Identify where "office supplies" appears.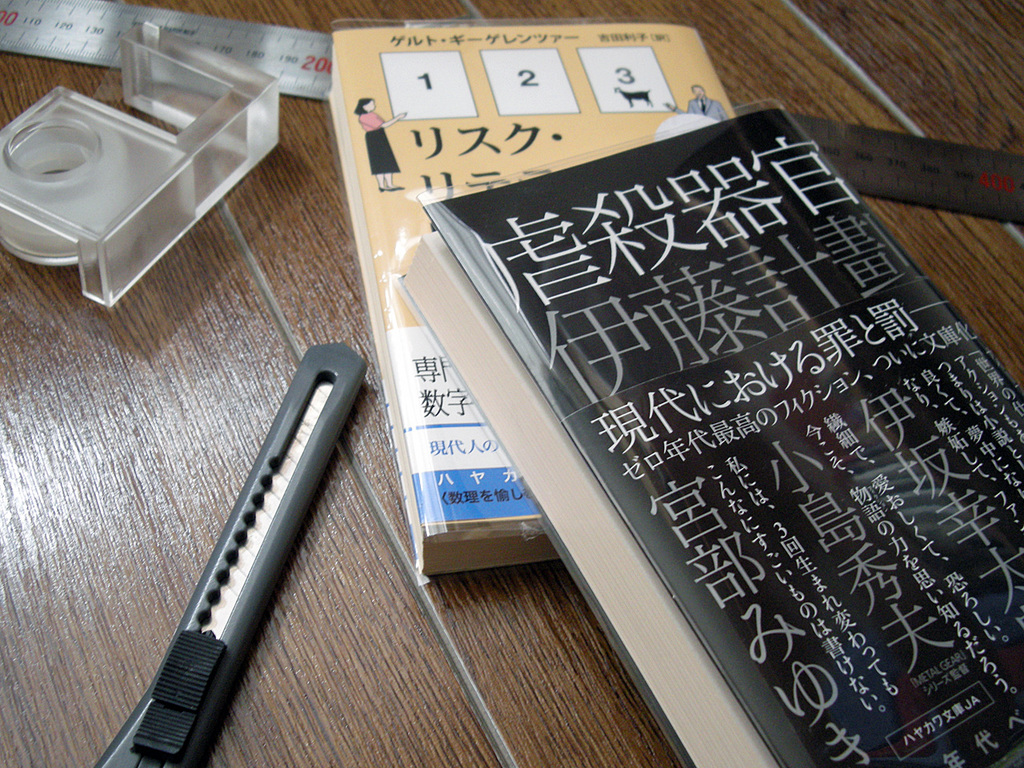
Appears at BBox(0, 0, 1023, 767).
